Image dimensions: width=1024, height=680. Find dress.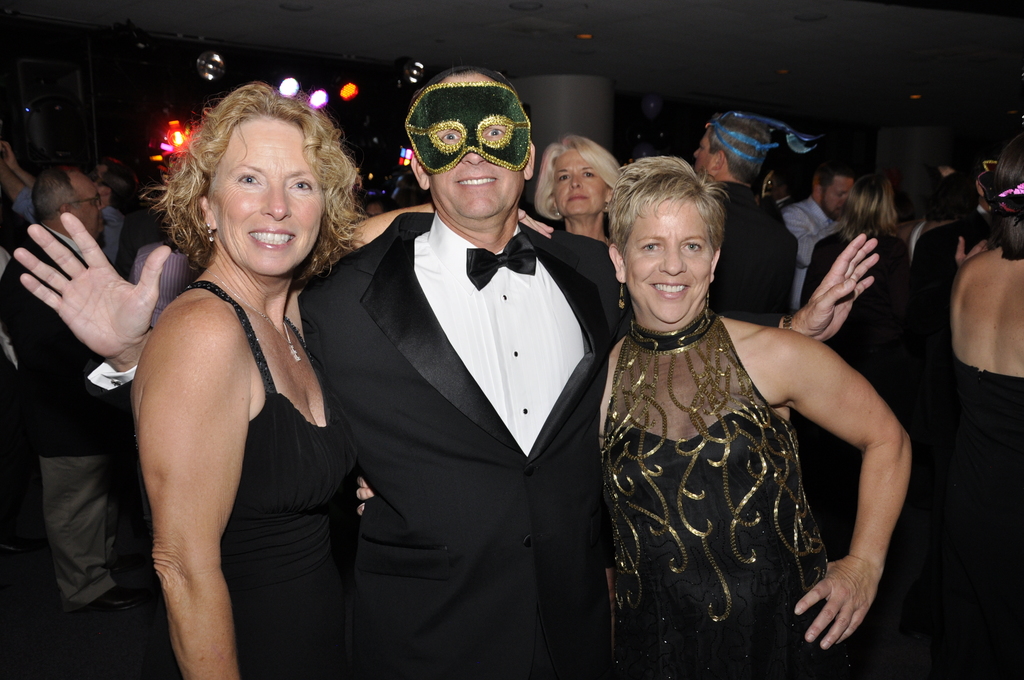
region(149, 282, 380, 679).
